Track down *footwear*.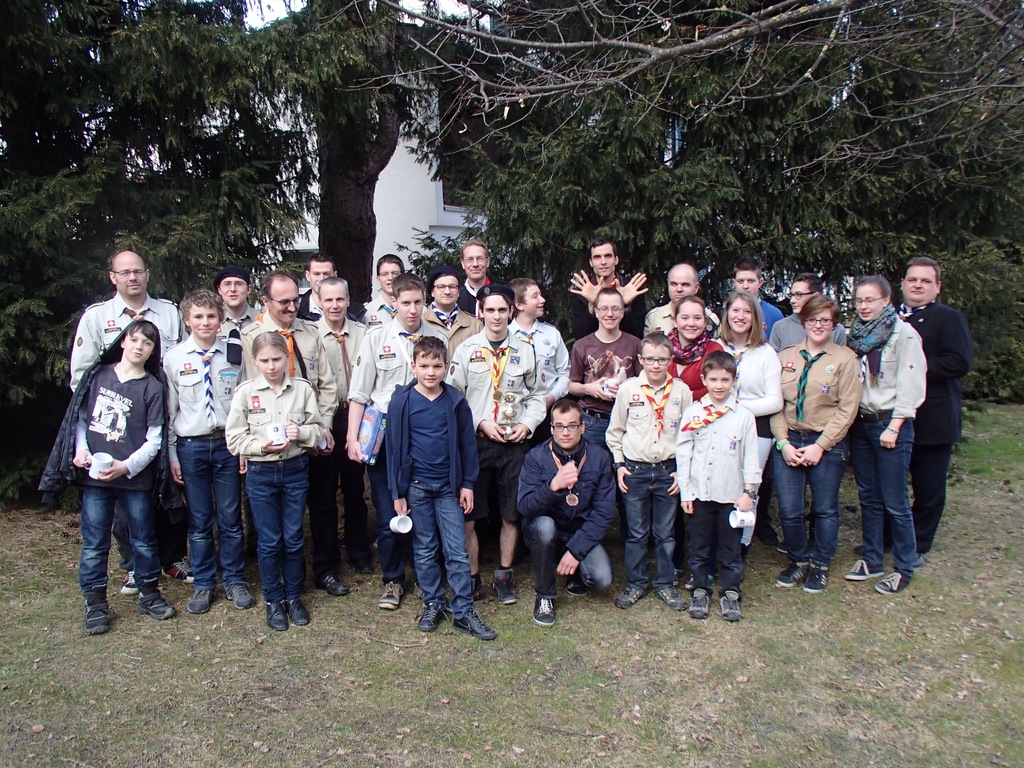
Tracked to [144, 581, 180, 622].
